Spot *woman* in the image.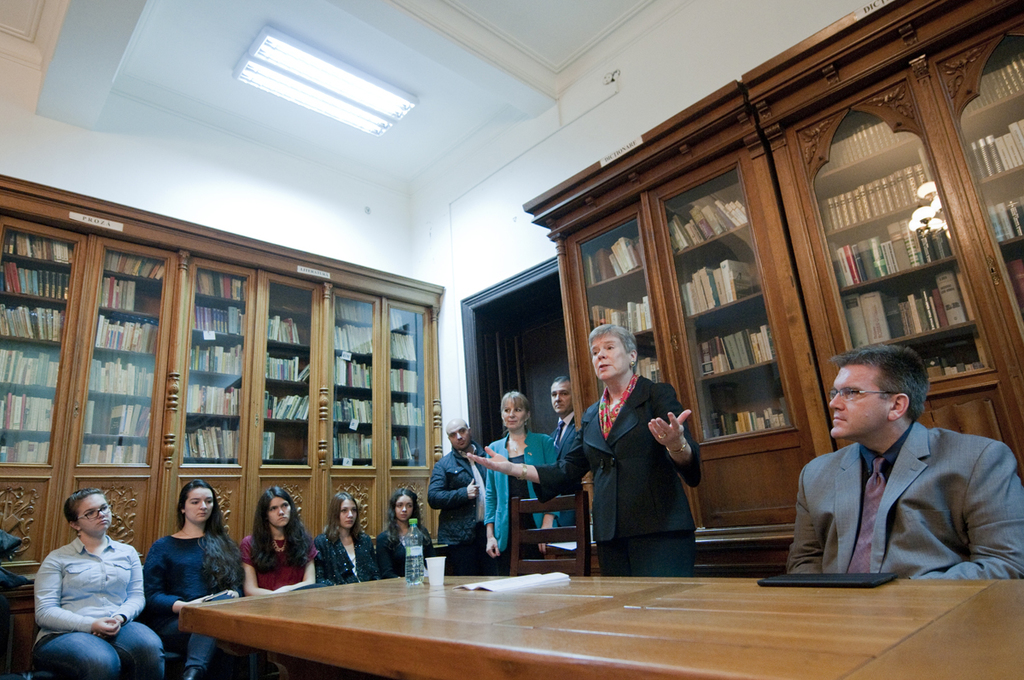
*woman* found at (243,481,323,599).
